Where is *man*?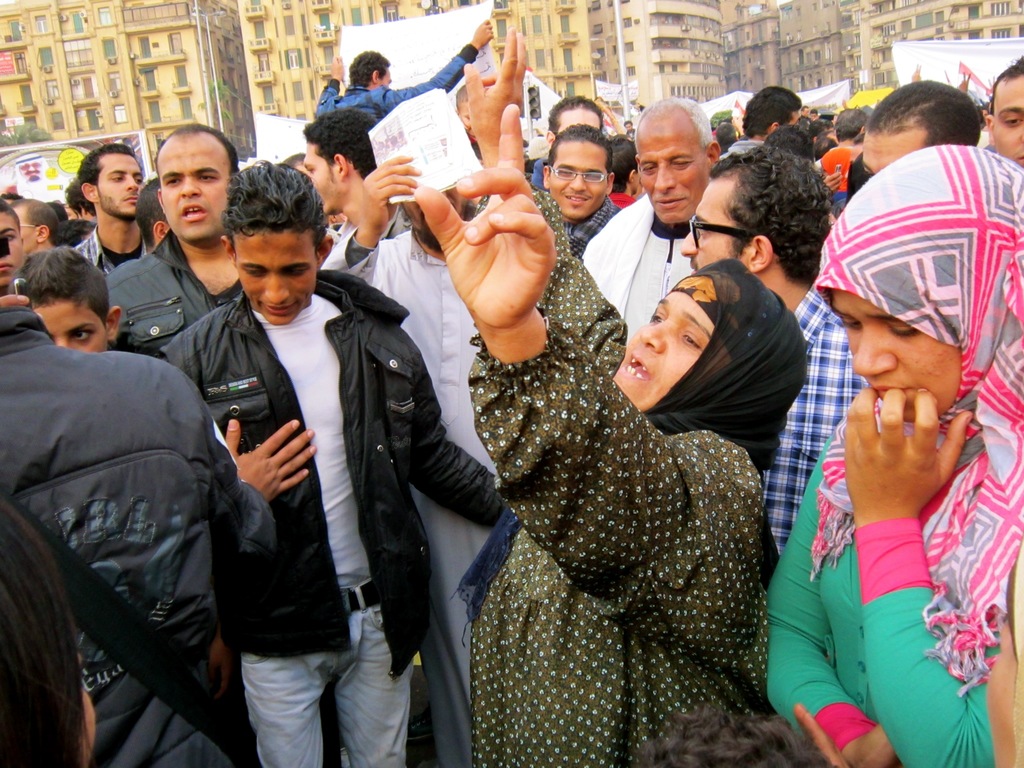
(677, 143, 868, 557).
